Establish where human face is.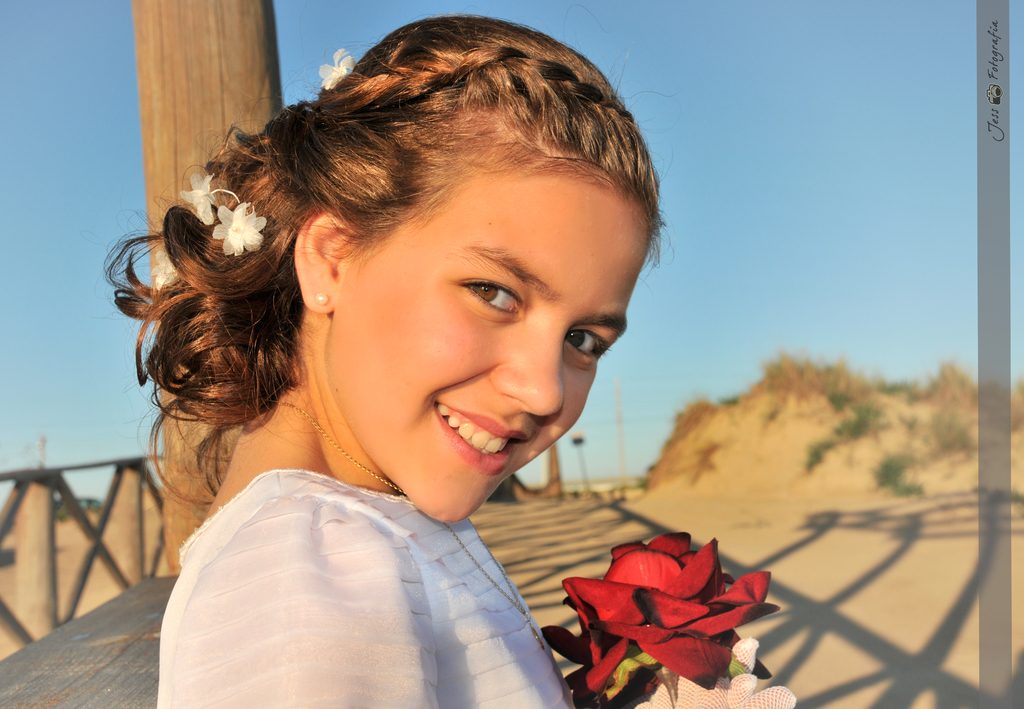
Established at box=[333, 143, 655, 526].
